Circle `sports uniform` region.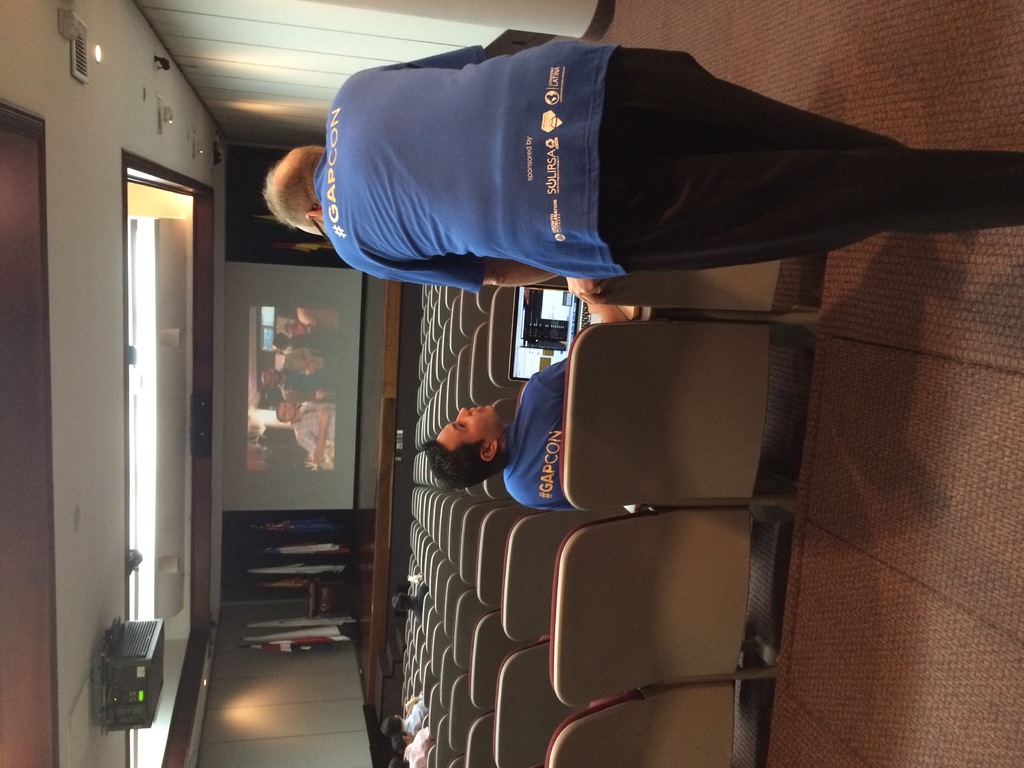
Region: (left=308, top=40, right=1023, bottom=294).
